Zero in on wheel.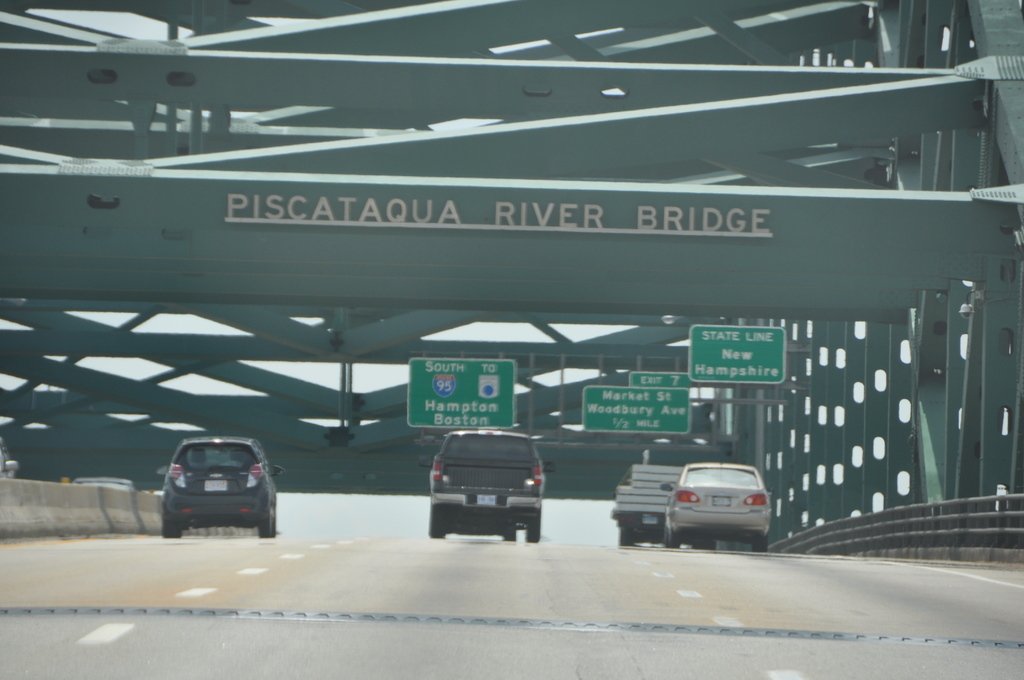
Zeroed in: (x1=161, y1=521, x2=172, y2=538).
